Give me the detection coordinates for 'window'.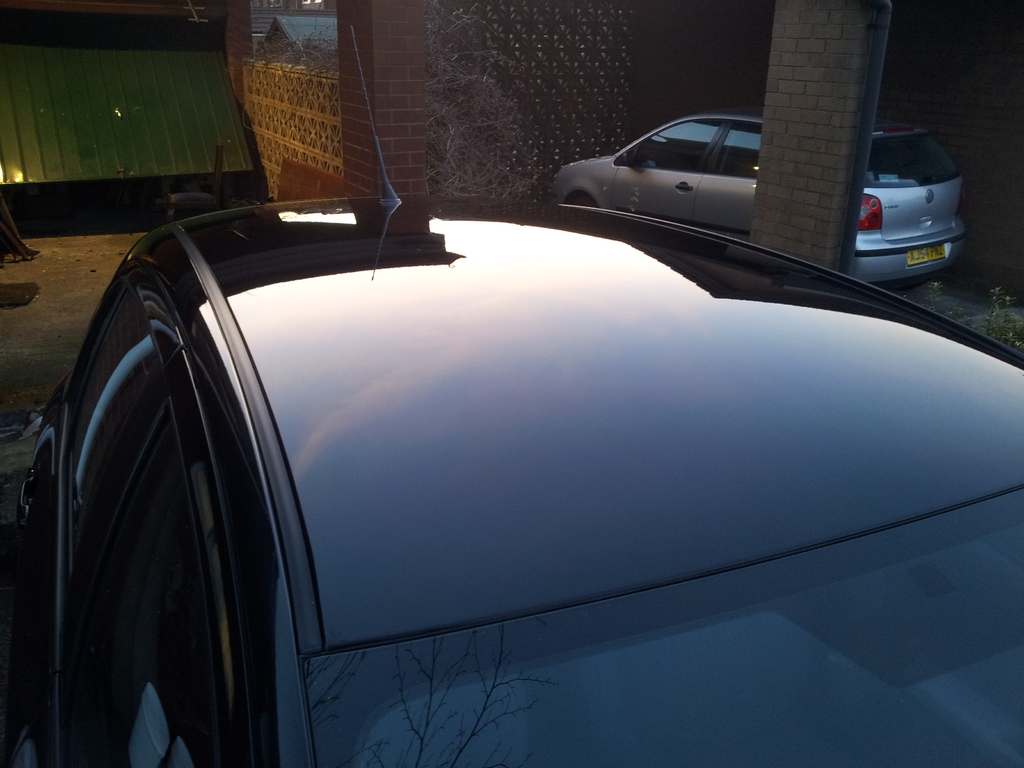
locate(617, 117, 719, 177).
